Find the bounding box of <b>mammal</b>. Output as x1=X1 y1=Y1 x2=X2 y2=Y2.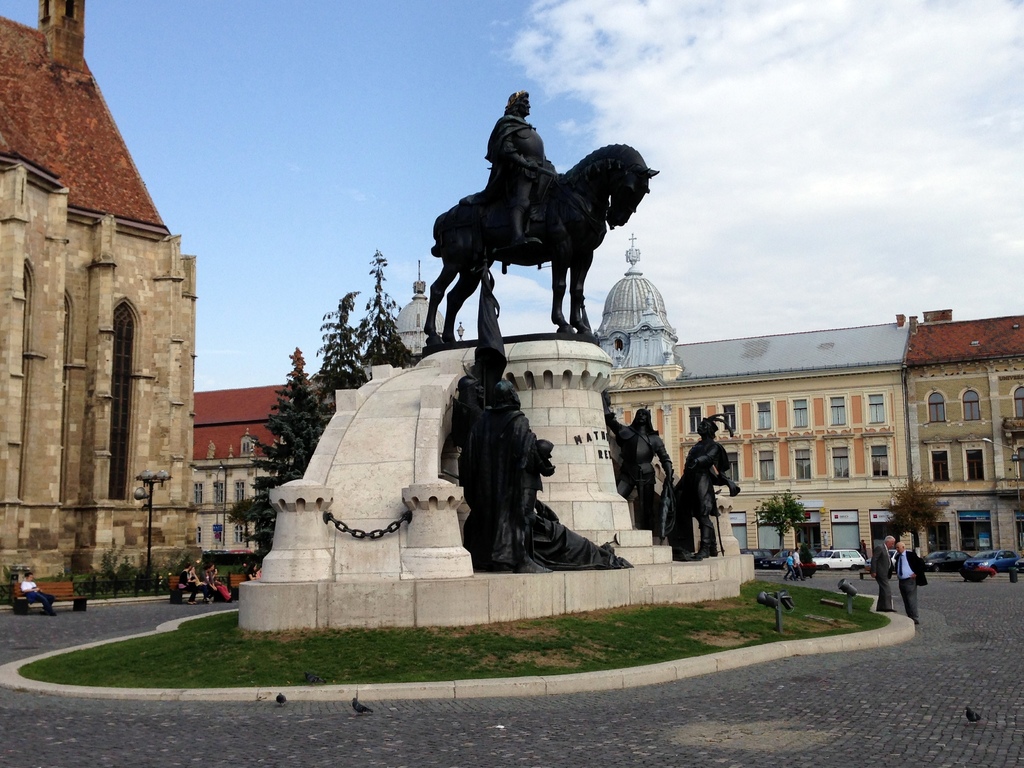
x1=205 y1=563 x2=233 y2=603.
